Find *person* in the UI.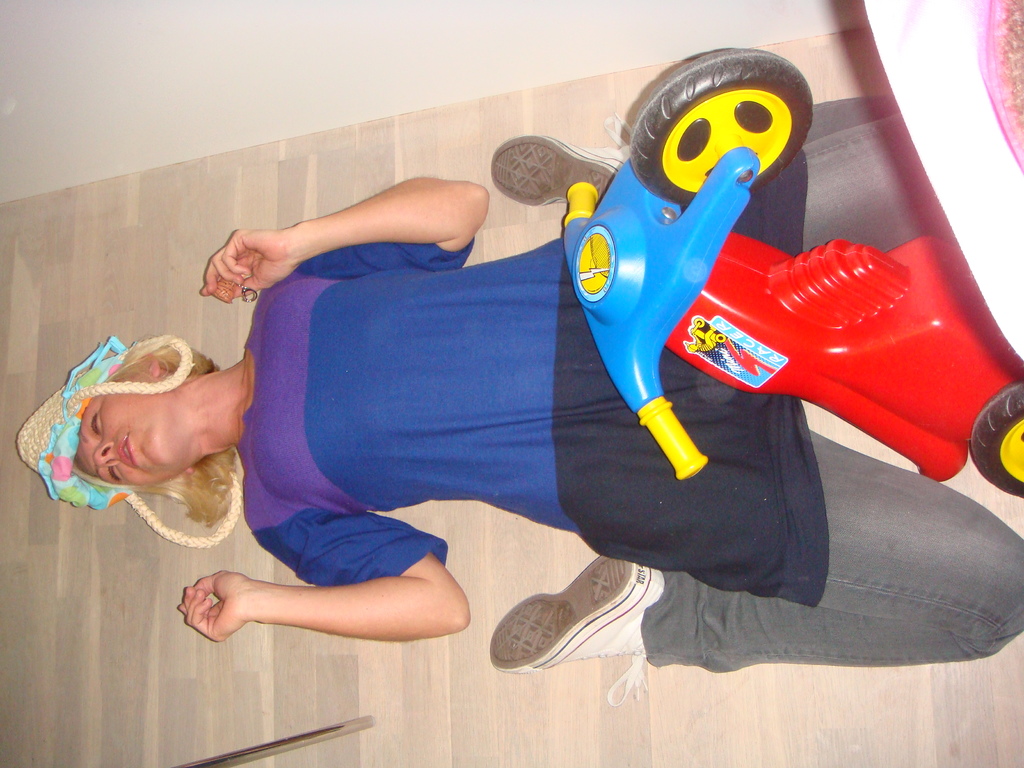
UI element at 15:95:1023:673.
